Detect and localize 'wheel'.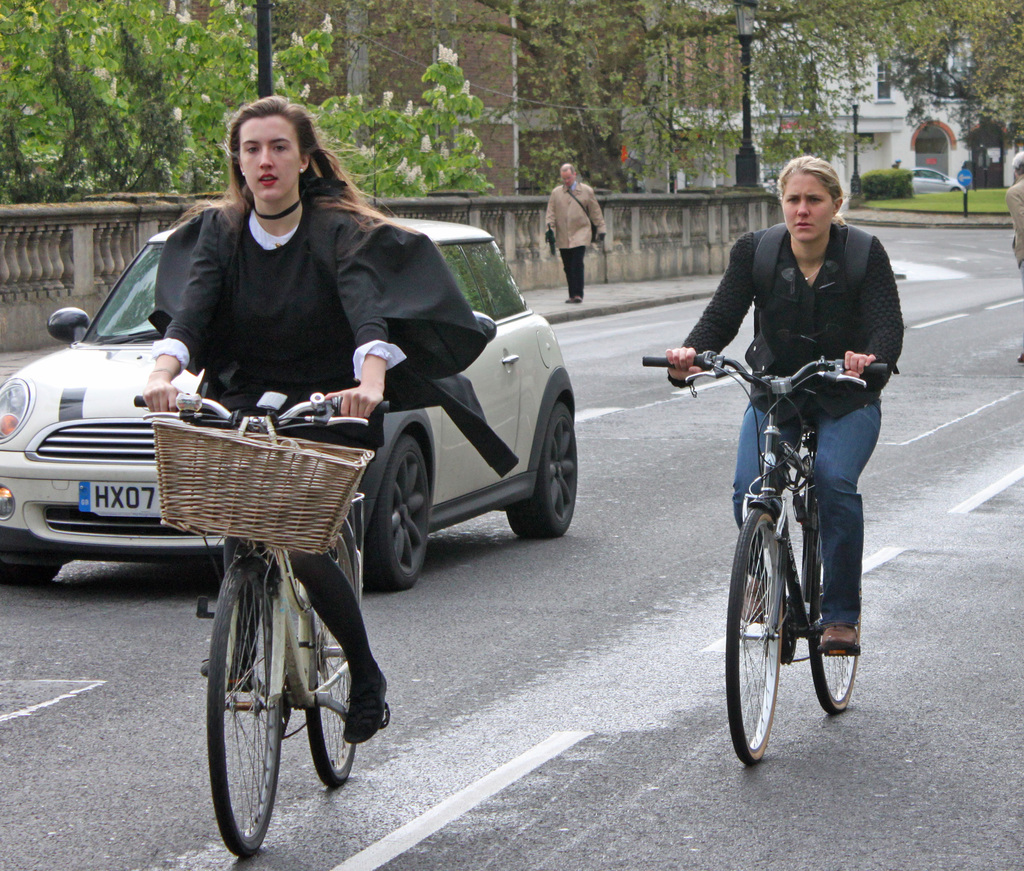
Localized at rect(365, 437, 427, 589).
